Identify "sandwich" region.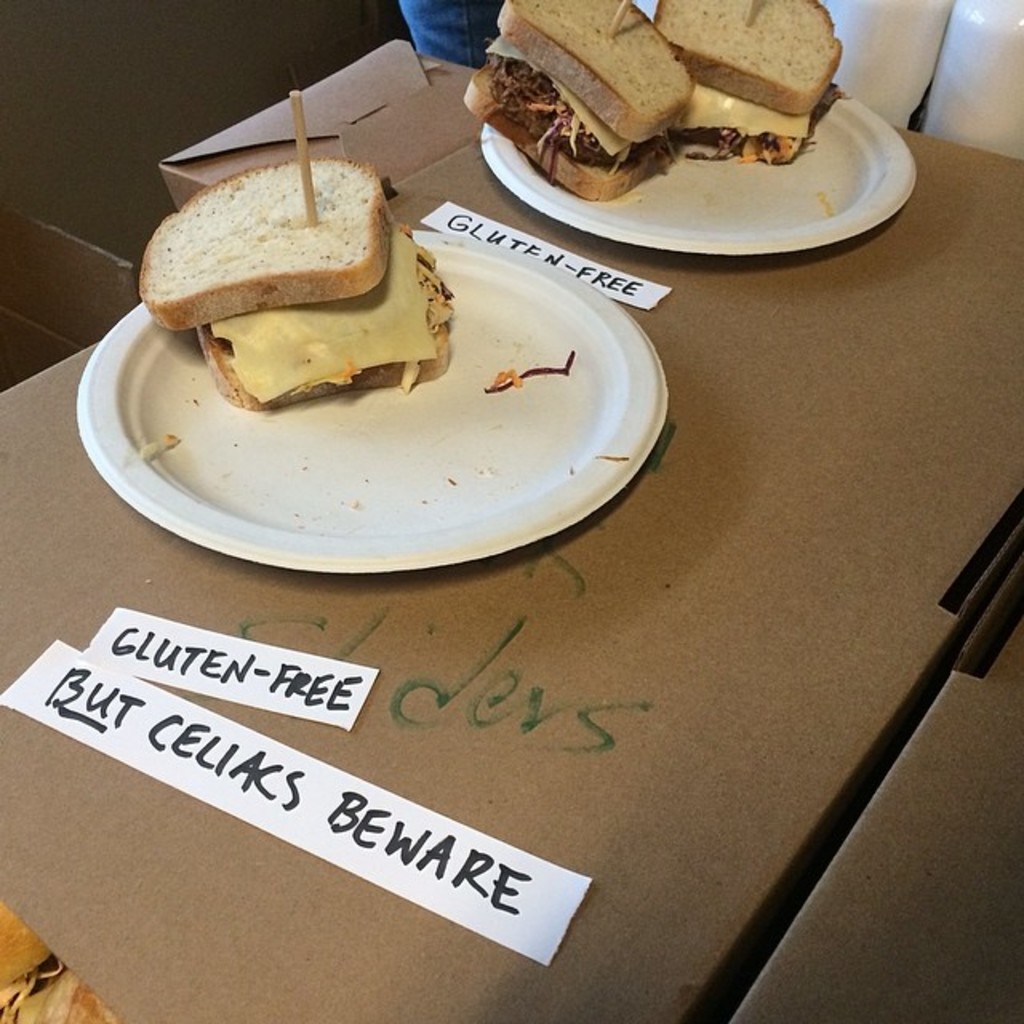
Region: x1=453, y1=0, x2=701, y2=203.
